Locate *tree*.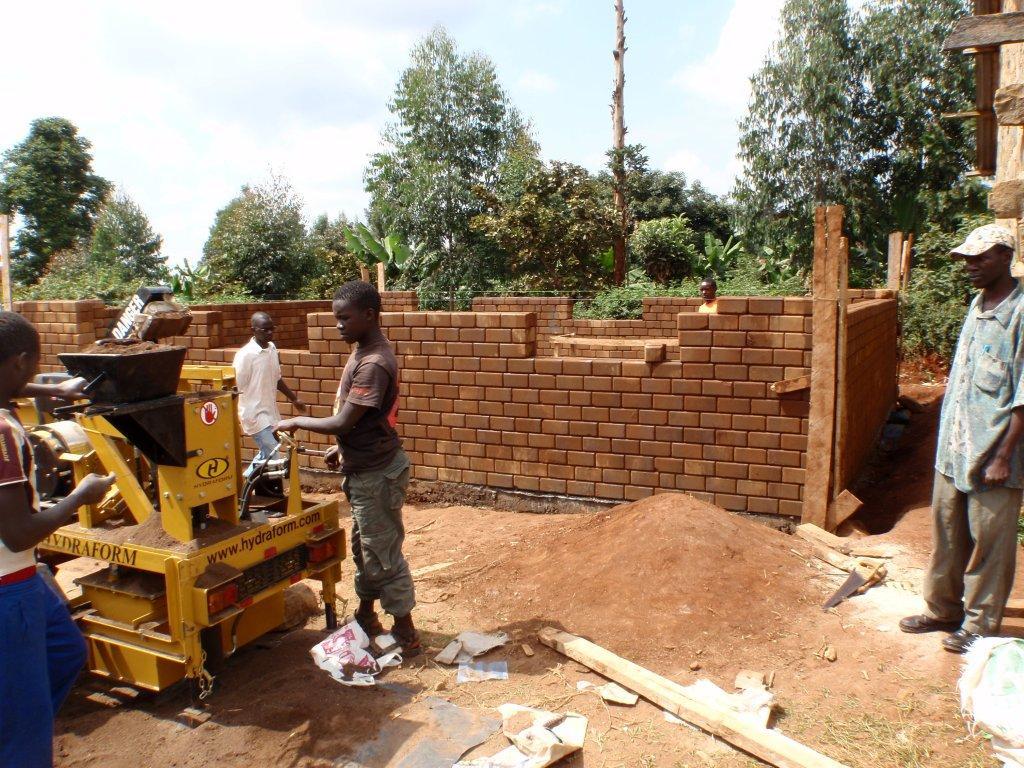
Bounding box: Rect(459, 152, 631, 296).
